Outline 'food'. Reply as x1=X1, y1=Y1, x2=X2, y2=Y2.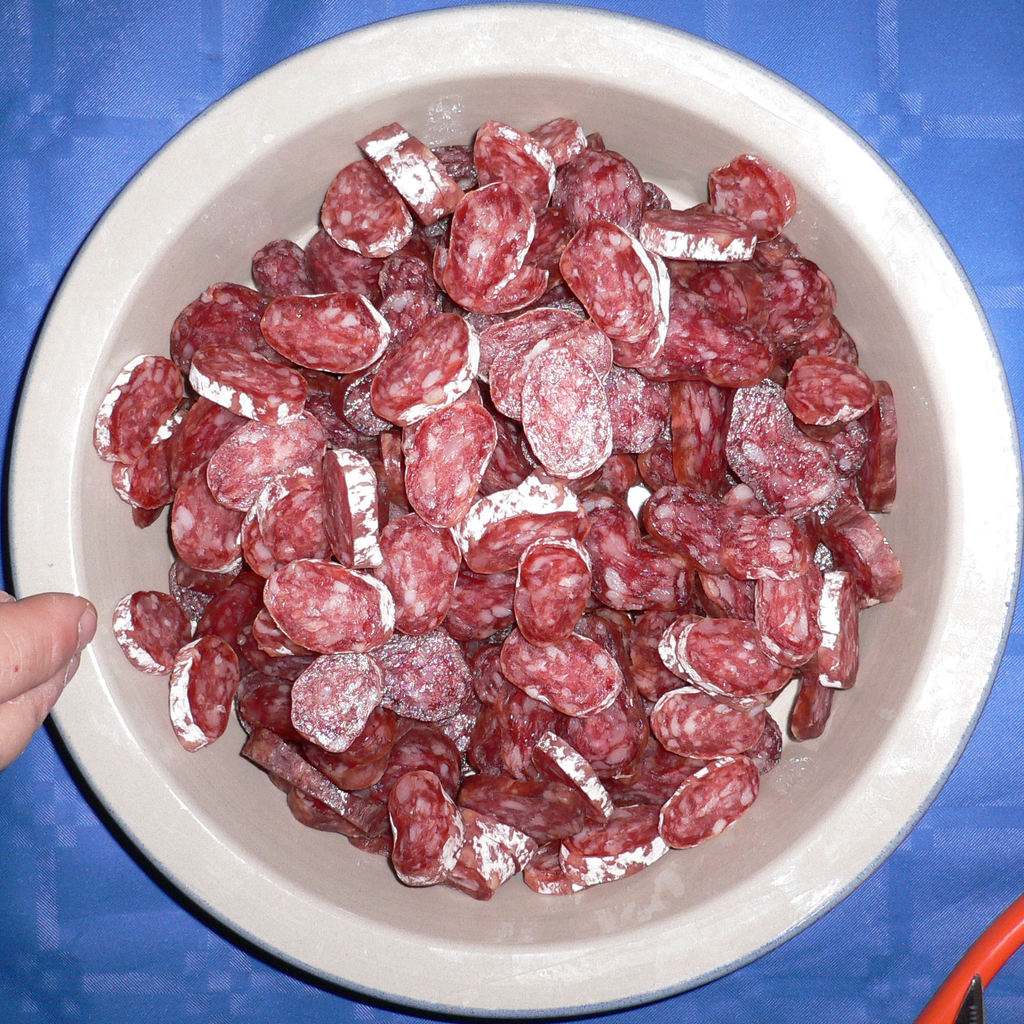
x1=165, y1=83, x2=890, y2=943.
